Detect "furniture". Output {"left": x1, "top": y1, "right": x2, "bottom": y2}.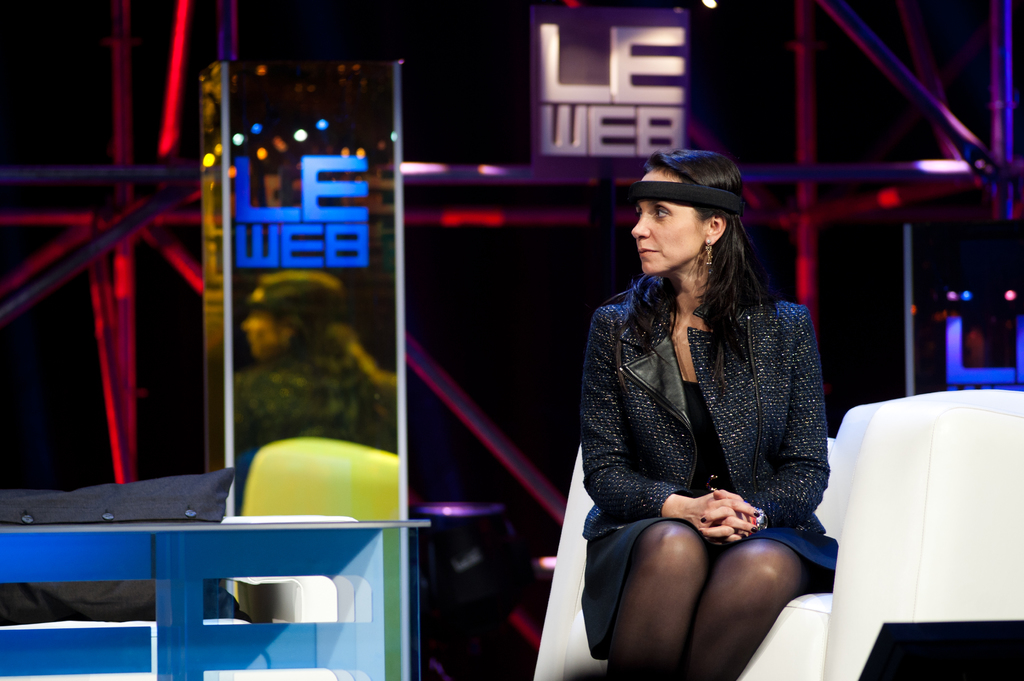
{"left": 530, "top": 436, "right": 839, "bottom": 680}.
